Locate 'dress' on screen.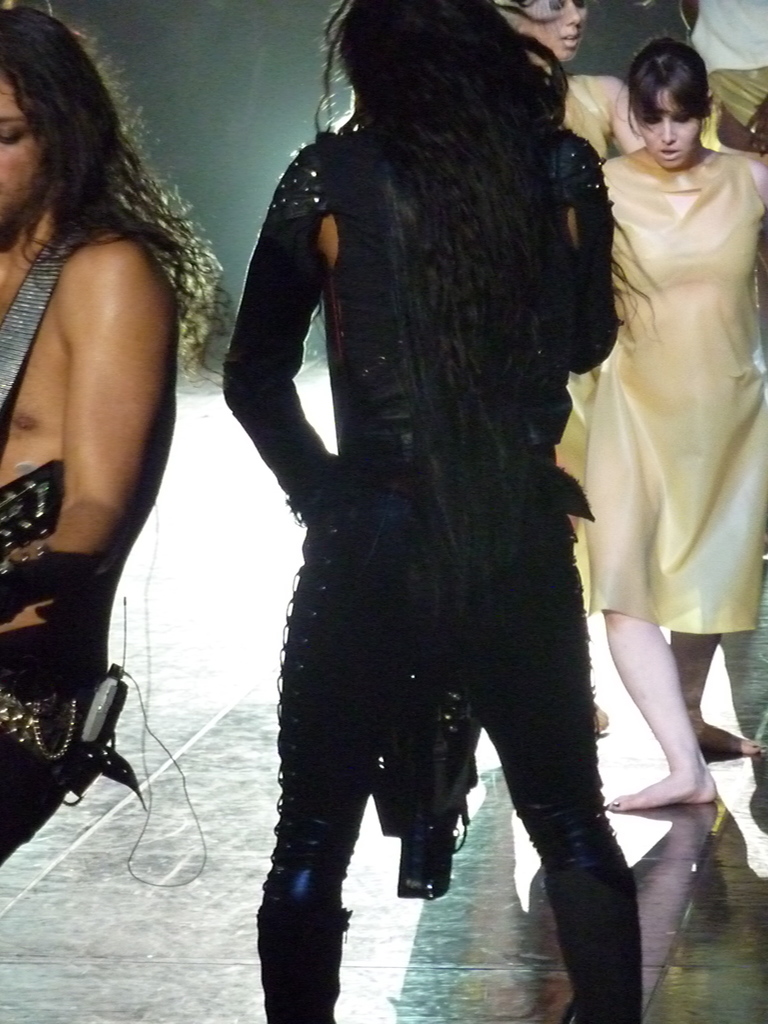
On screen at <region>577, 151, 767, 652</region>.
